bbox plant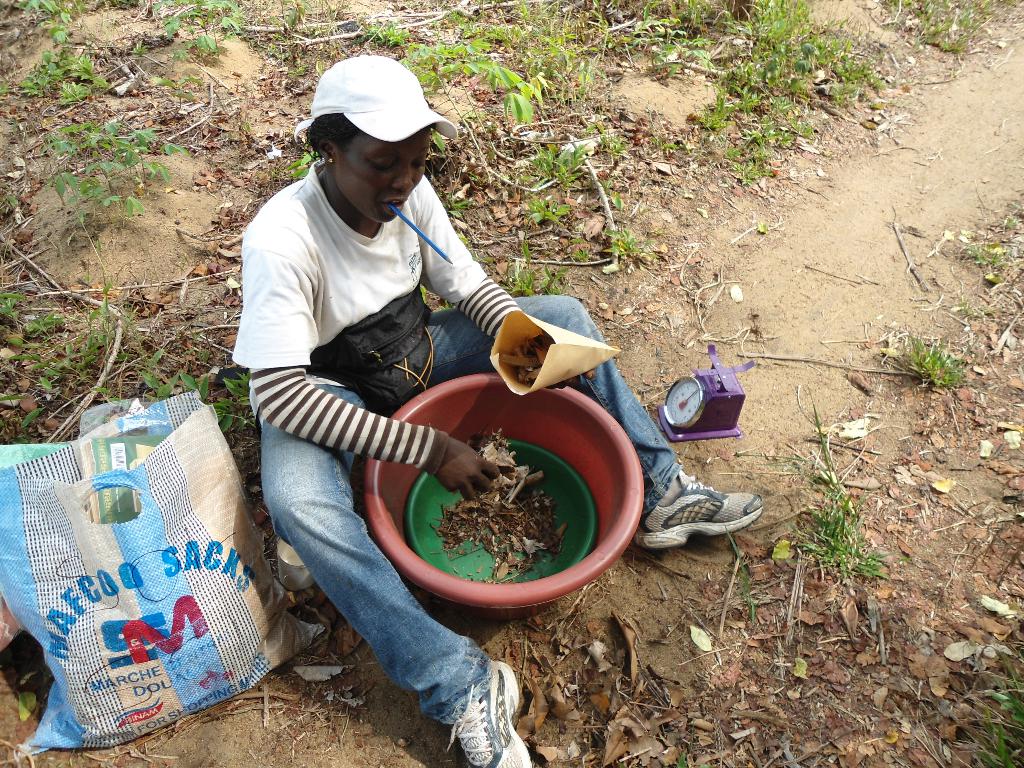
locate(902, 331, 966, 392)
